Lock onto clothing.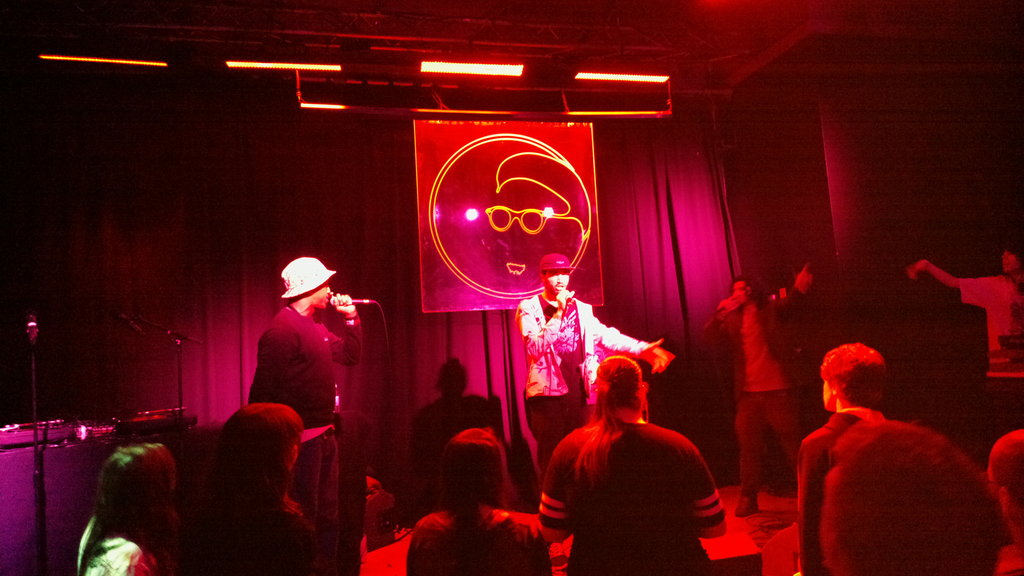
Locked: (507,291,658,479).
